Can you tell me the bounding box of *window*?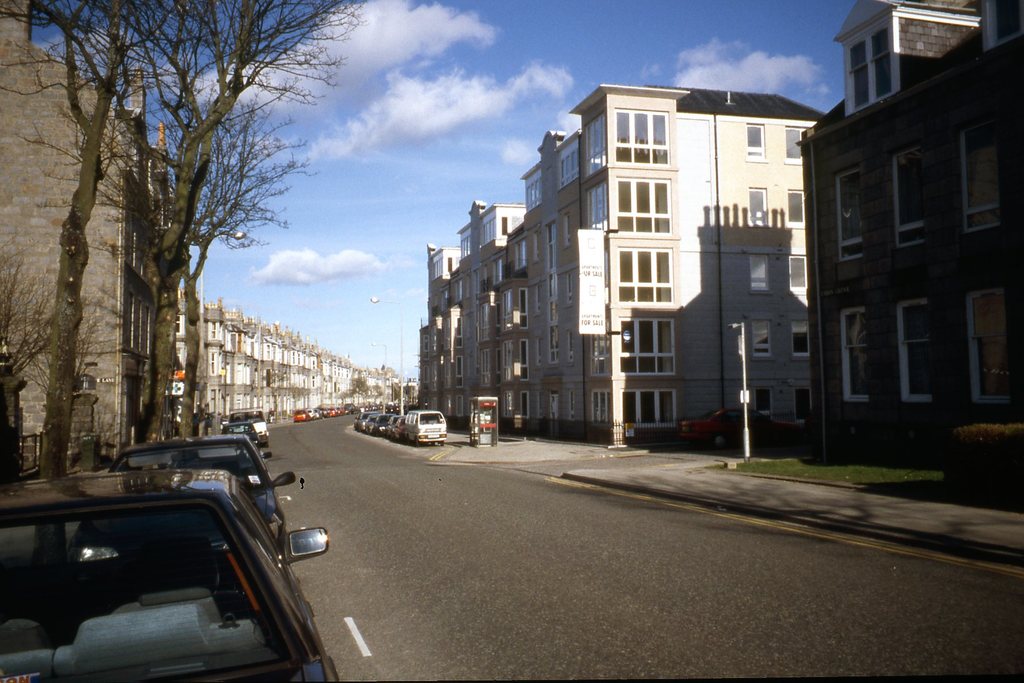
(x1=792, y1=321, x2=808, y2=357).
